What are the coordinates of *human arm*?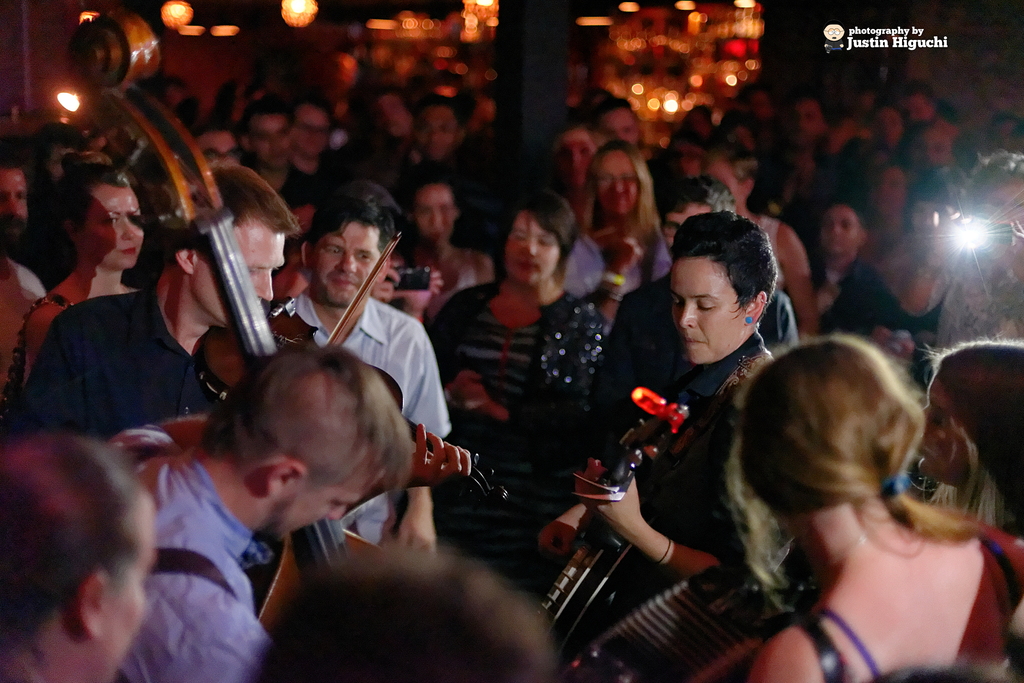
747 619 848 682.
